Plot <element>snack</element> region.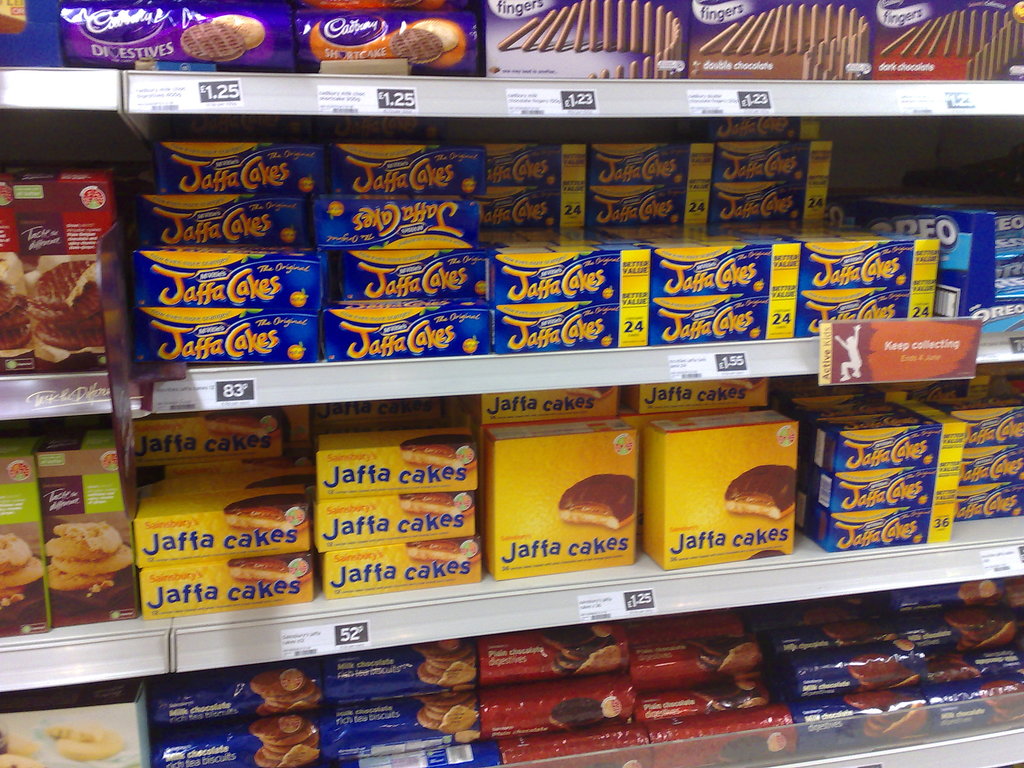
Plotted at box(850, 648, 919, 685).
